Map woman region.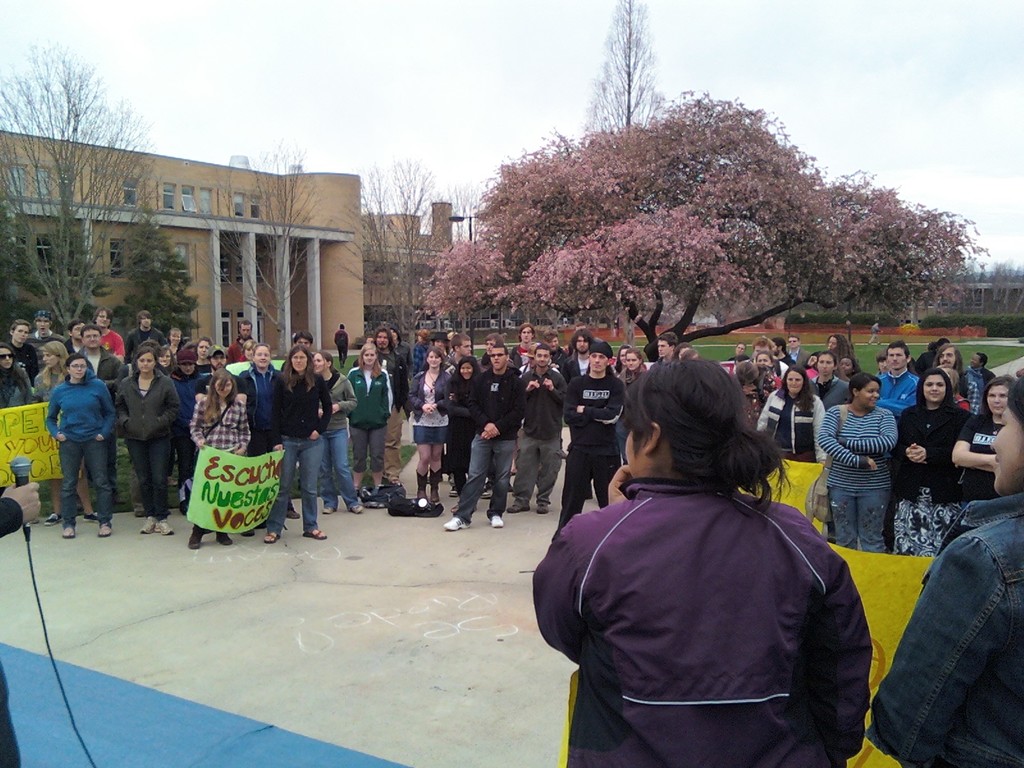
Mapped to left=47, top=355, right=118, bottom=541.
